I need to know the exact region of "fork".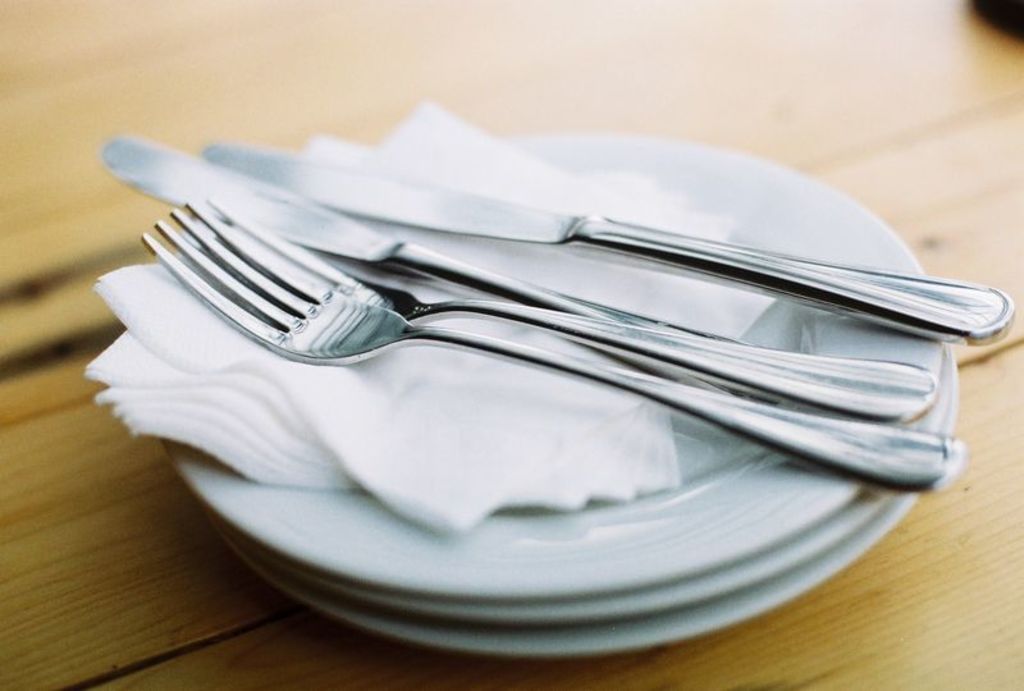
Region: box(184, 216, 936, 427).
